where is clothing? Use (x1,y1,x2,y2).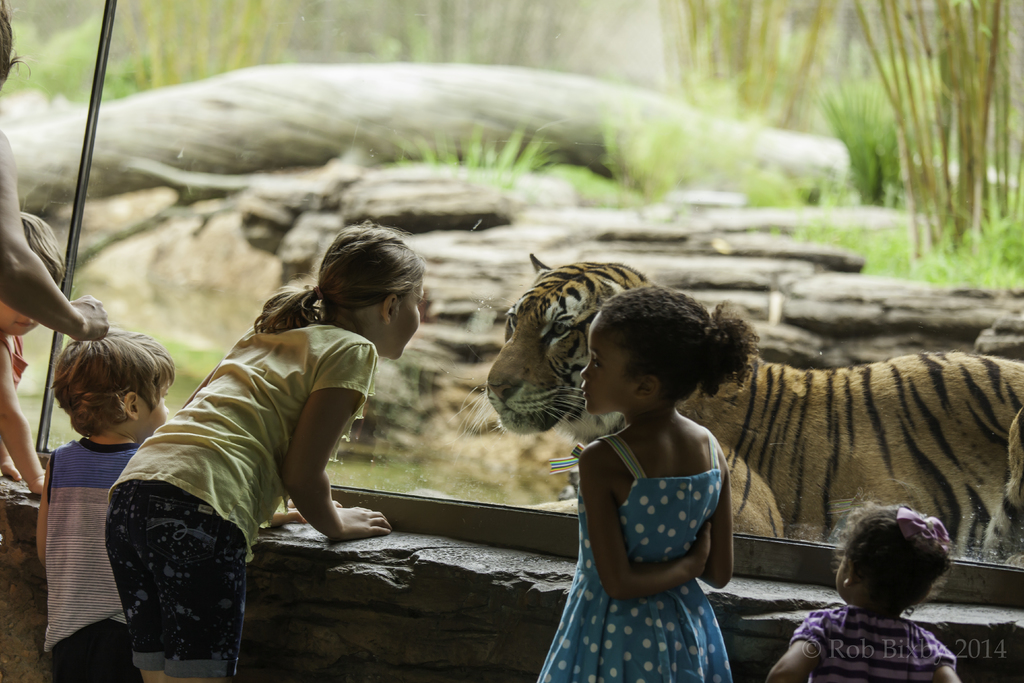
(784,603,961,682).
